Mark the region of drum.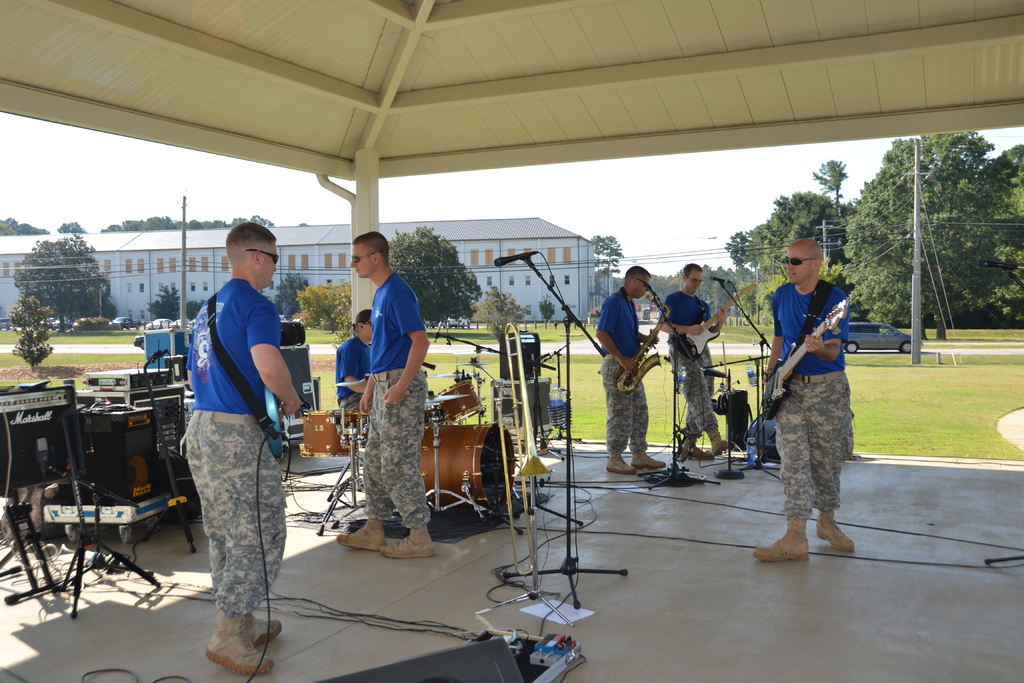
Region: bbox(357, 414, 369, 448).
